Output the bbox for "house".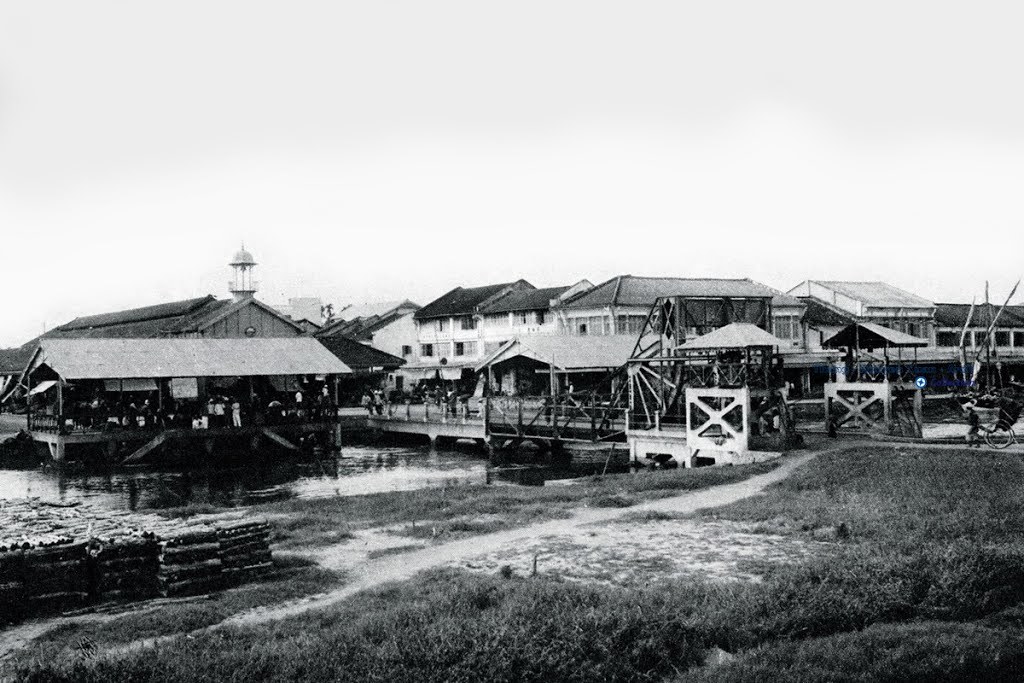
[x1=549, y1=271, x2=794, y2=410].
